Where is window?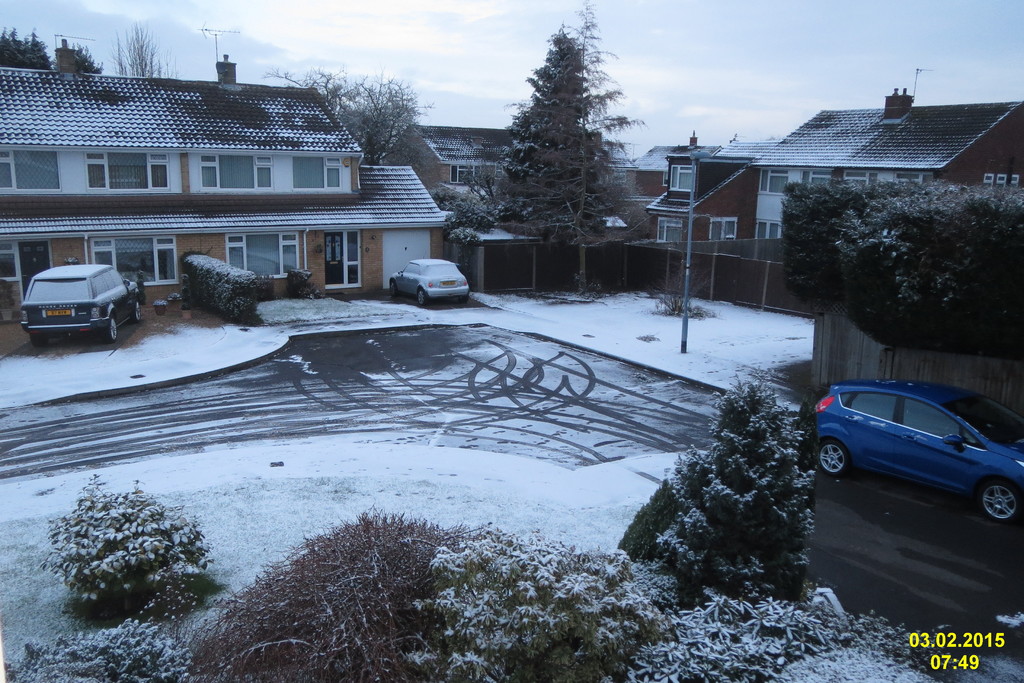
(left=225, top=229, right=309, bottom=282).
